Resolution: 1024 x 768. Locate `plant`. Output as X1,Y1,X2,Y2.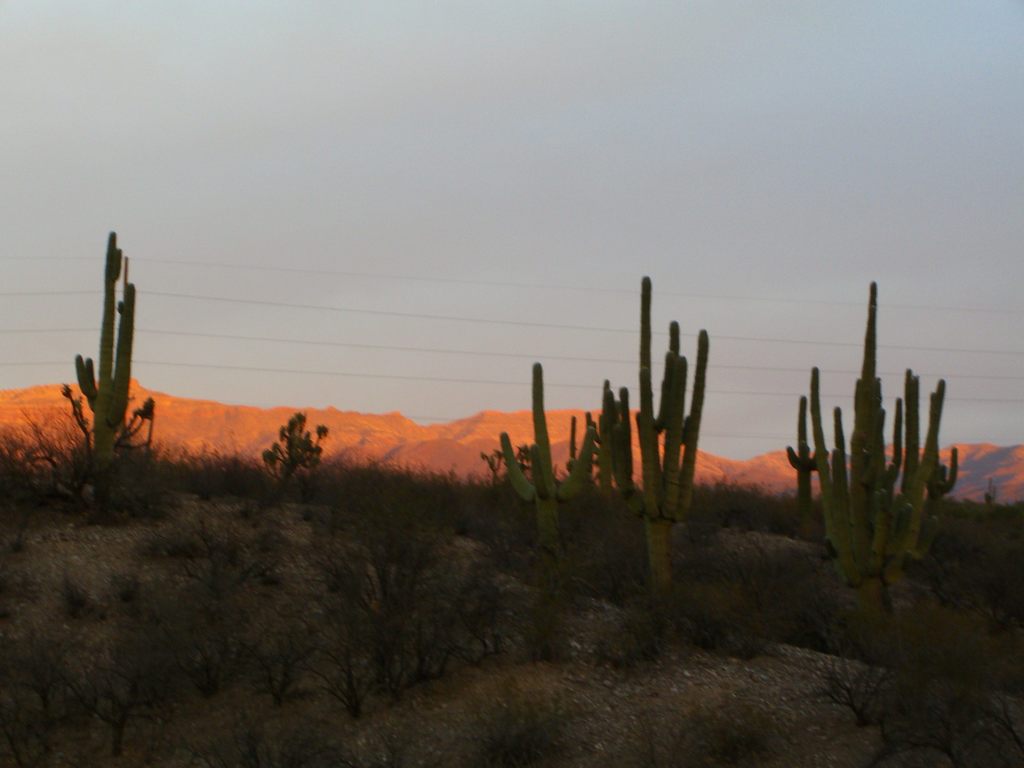
59,222,138,495.
